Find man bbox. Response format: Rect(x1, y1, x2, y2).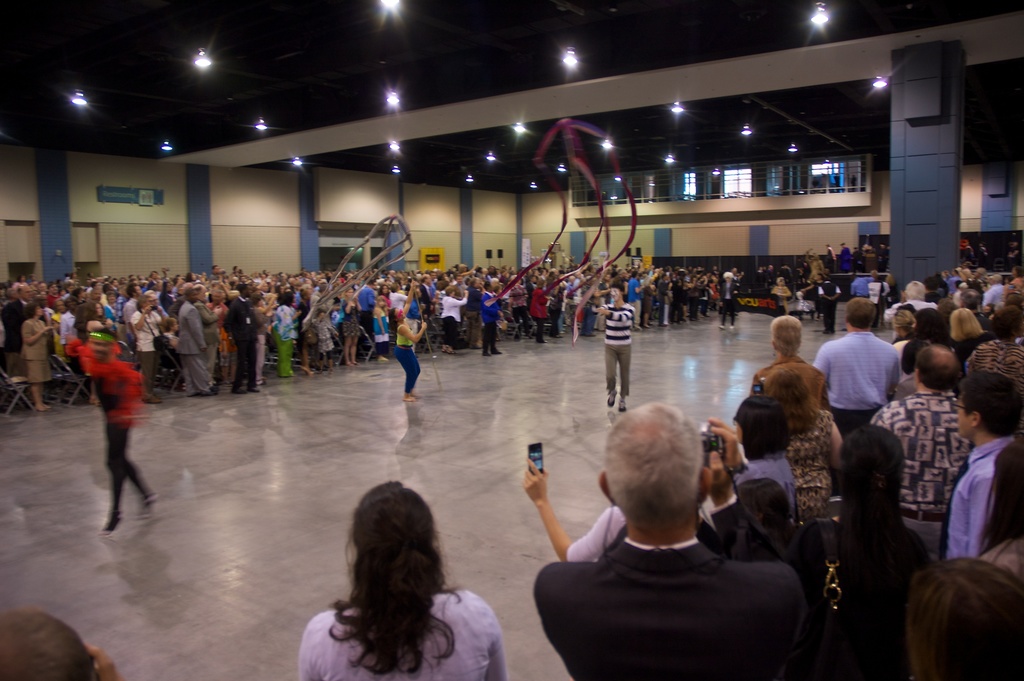
Rect(585, 284, 637, 414).
